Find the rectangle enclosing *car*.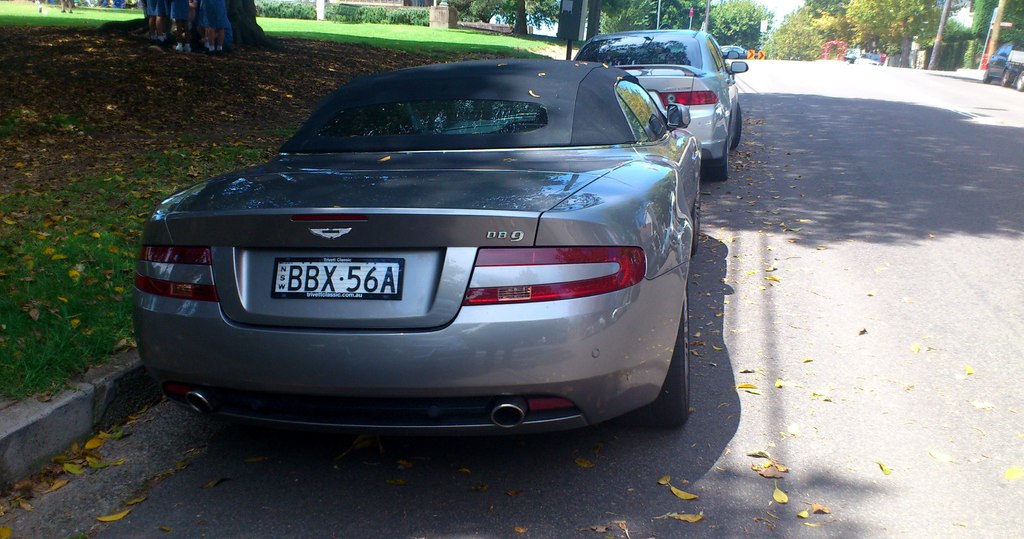
(568,20,743,181).
